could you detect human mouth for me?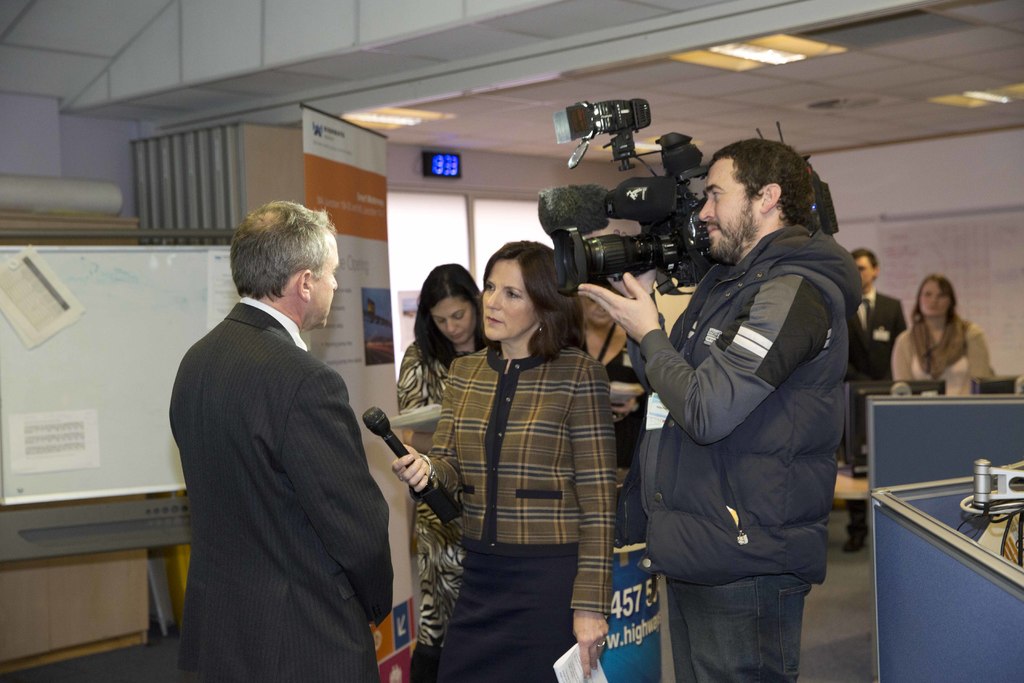
Detection result: box=[486, 316, 506, 327].
